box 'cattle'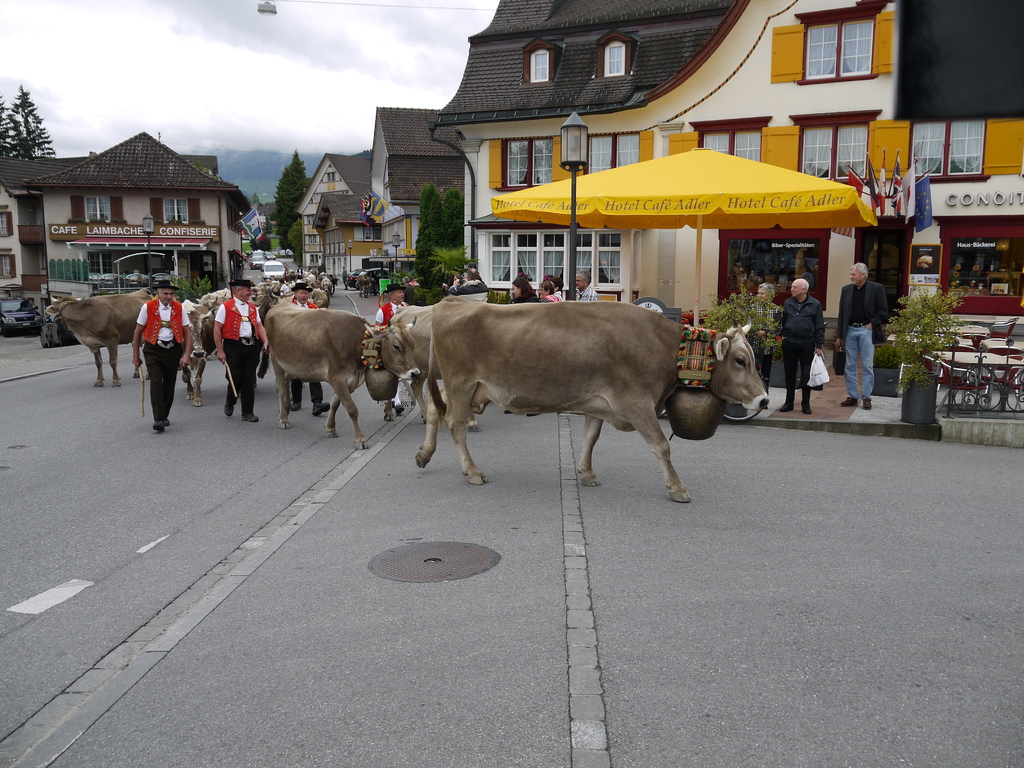
region(310, 283, 333, 310)
